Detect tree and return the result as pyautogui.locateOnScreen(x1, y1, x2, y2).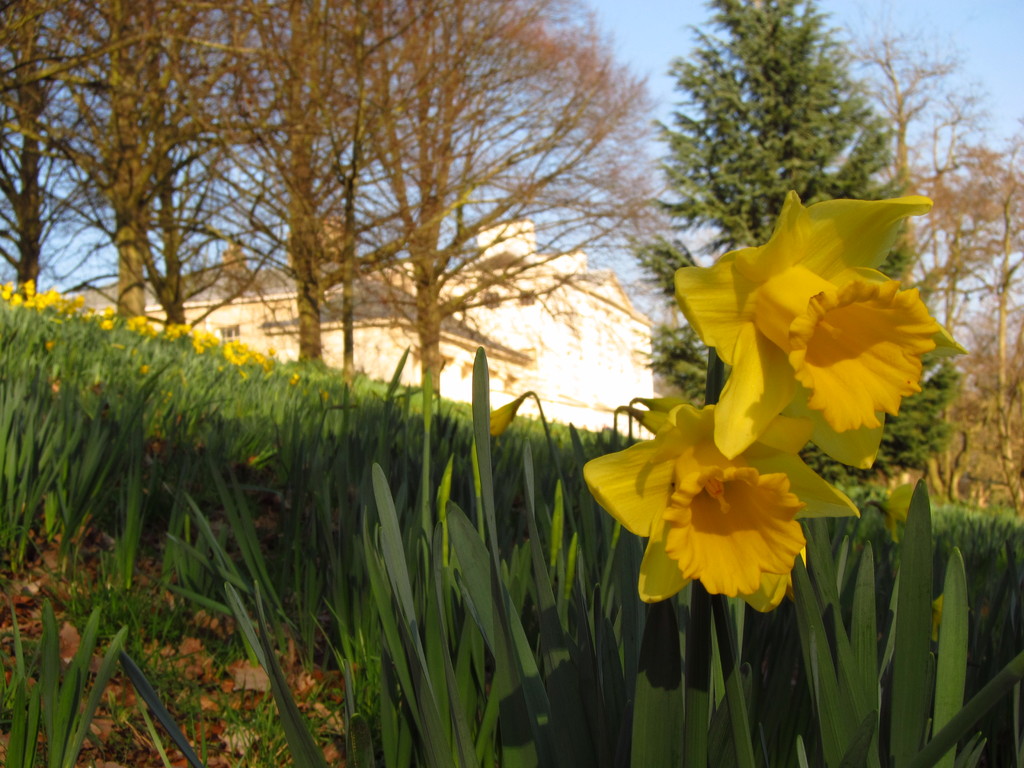
pyautogui.locateOnScreen(637, 0, 968, 520).
